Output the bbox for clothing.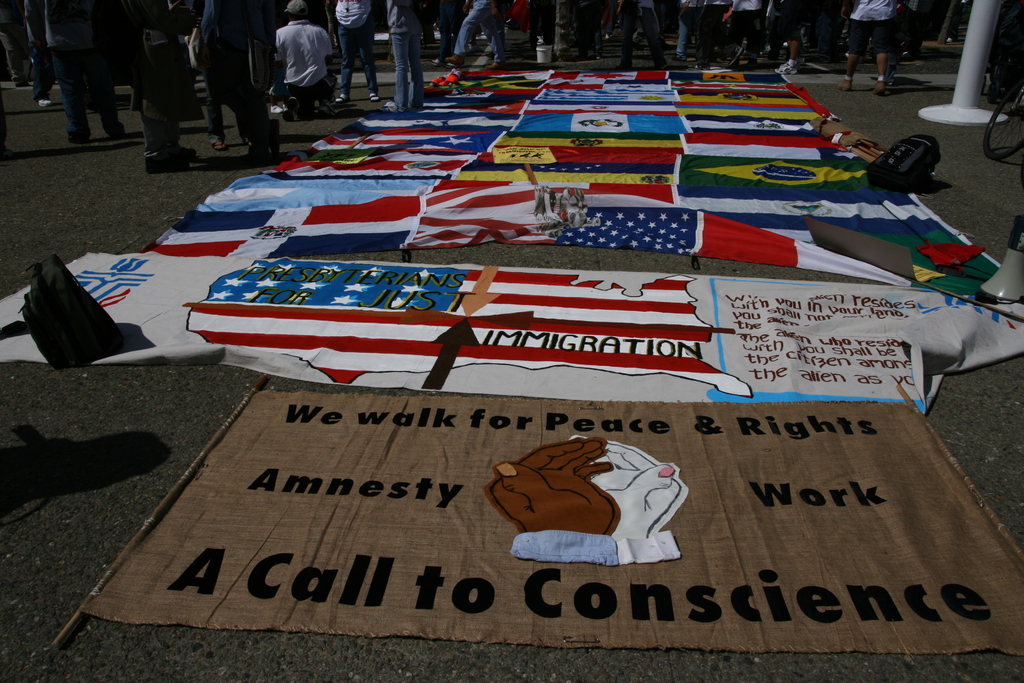
select_region(200, 52, 239, 140).
